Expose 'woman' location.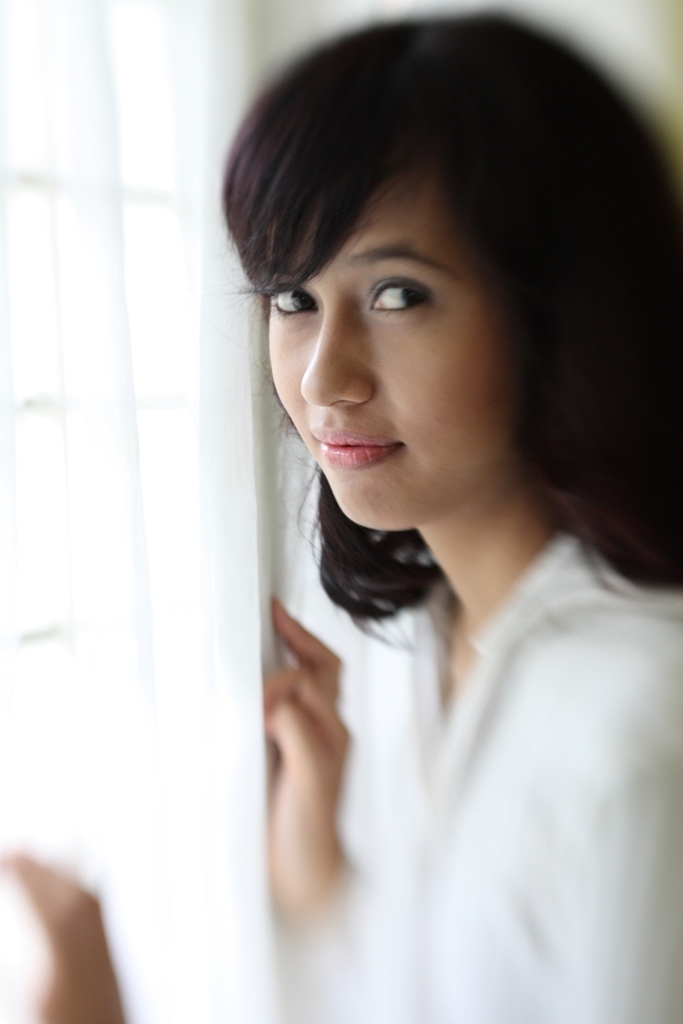
Exposed at BBox(0, 18, 682, 1023).
